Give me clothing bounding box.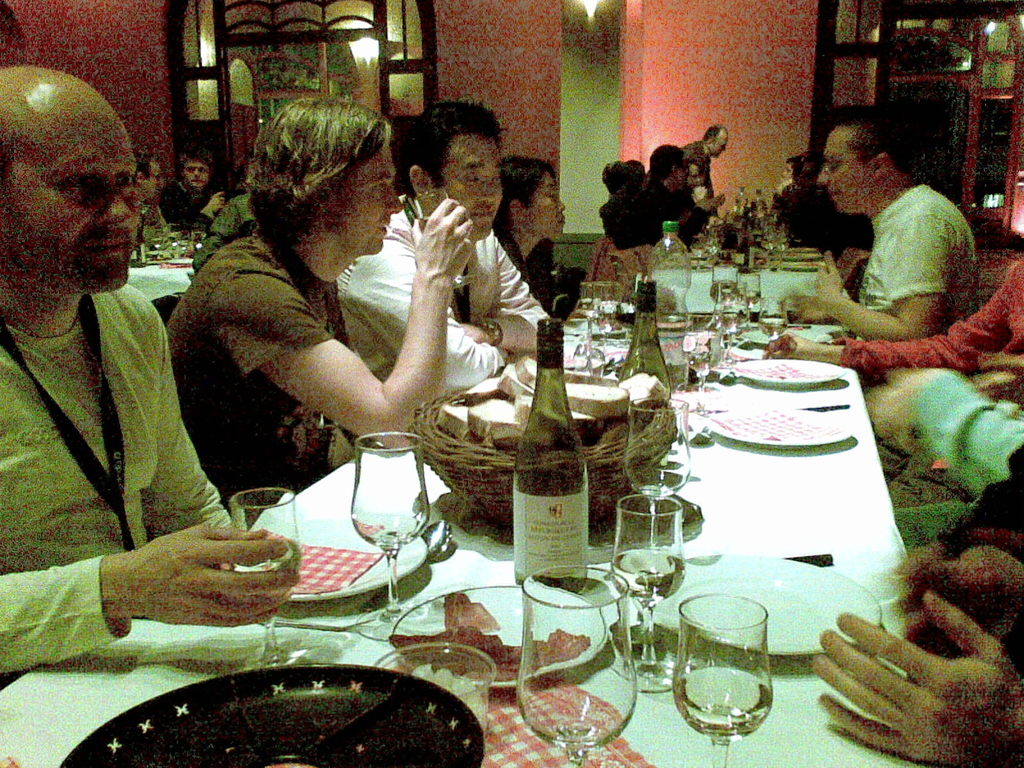
bbox=(166, 223, 355, 507).
